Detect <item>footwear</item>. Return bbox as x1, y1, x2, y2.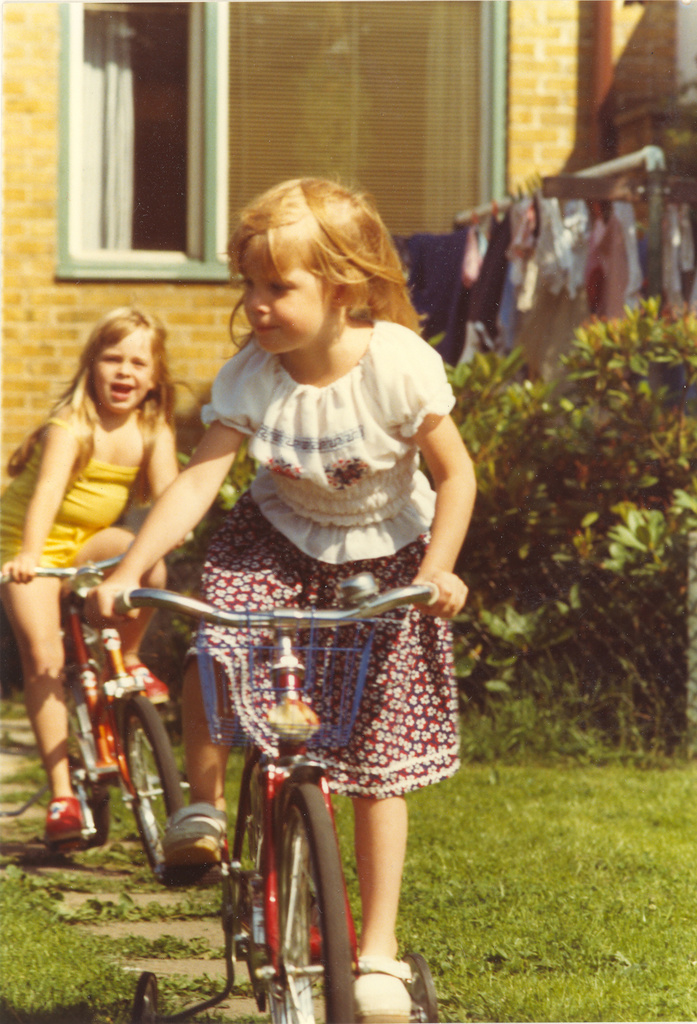
43, 787, 92, 851.
